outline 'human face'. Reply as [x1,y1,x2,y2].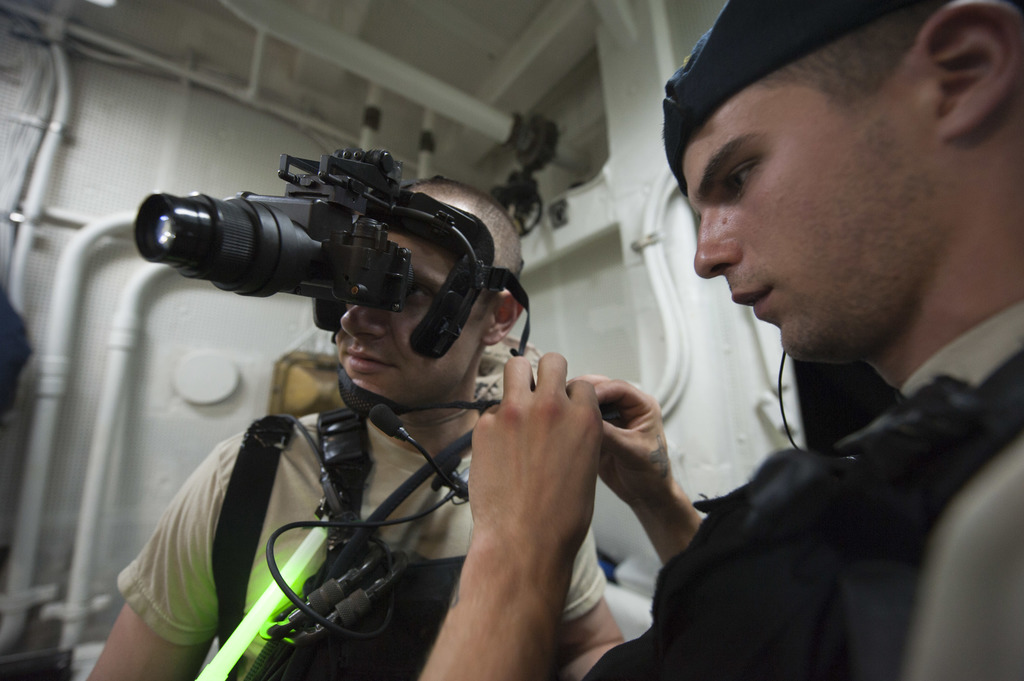
[670,102,897,362].
